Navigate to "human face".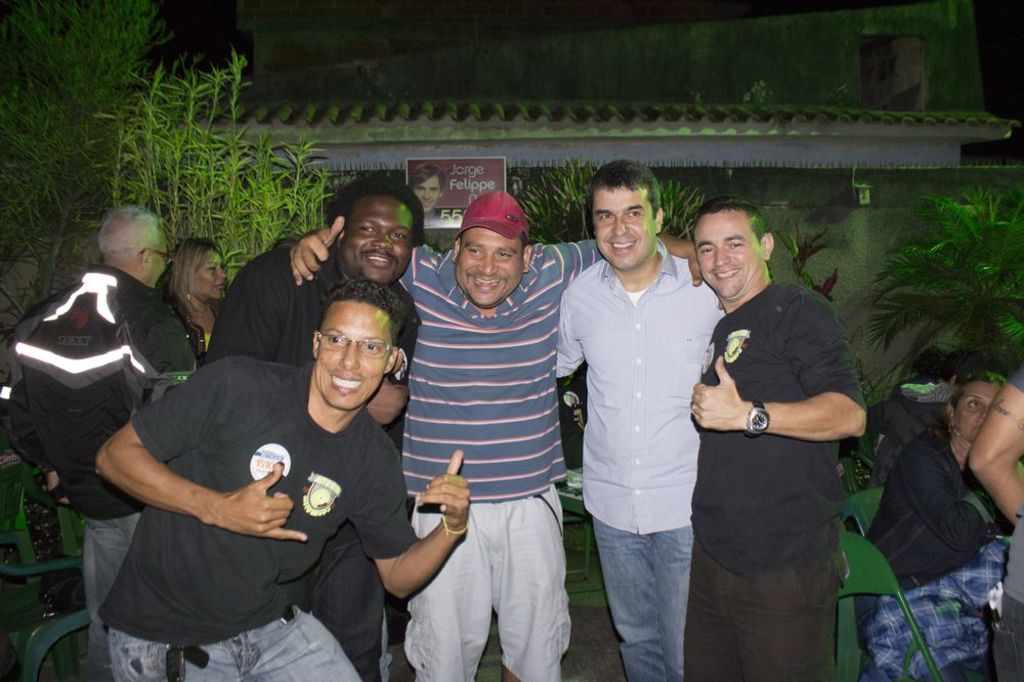
Navigation target: detection(593, 187, 652, 266).
